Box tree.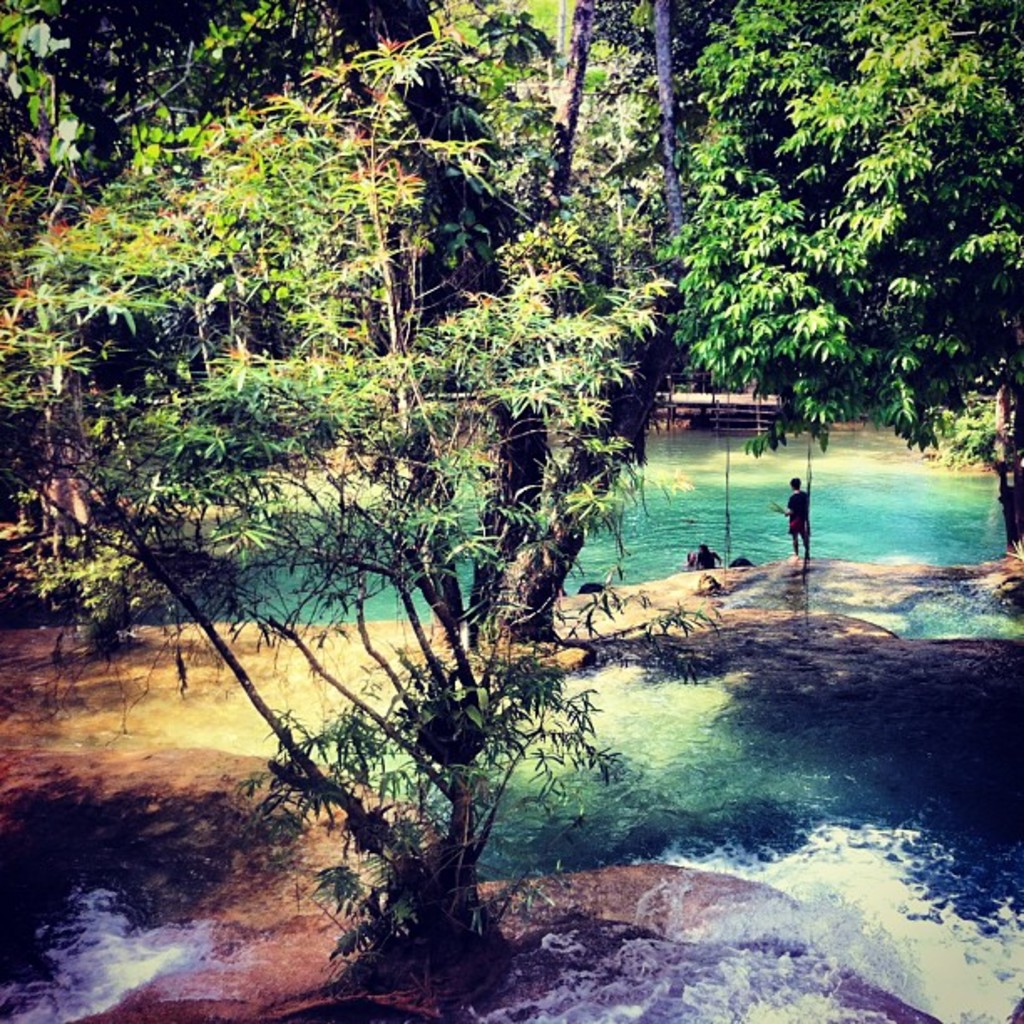
pyautogui.locateOnScreen(0, 15, 696, 1009).
